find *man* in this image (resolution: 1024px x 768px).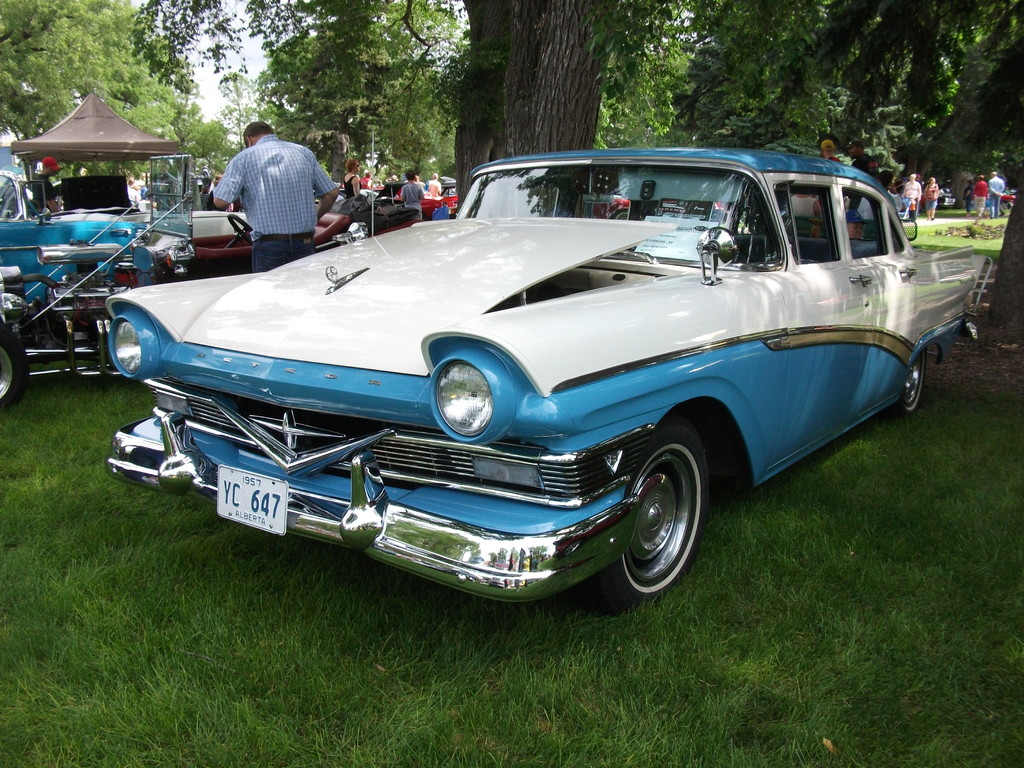
region(30, 156, 61, 213).
